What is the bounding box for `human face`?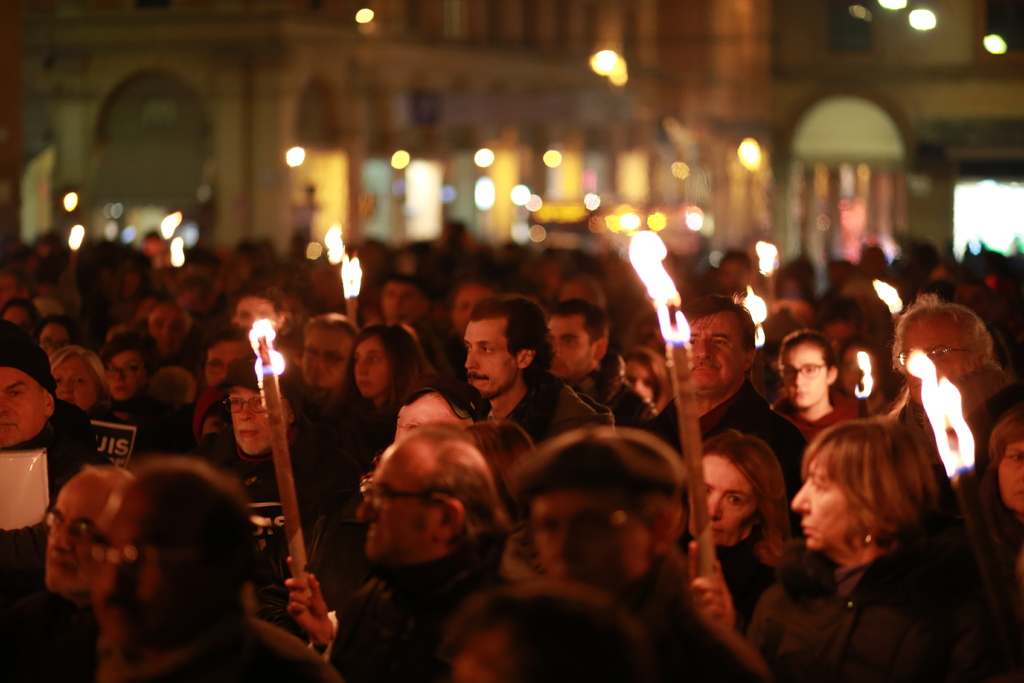
Rect(92, 487, 221, 646).
